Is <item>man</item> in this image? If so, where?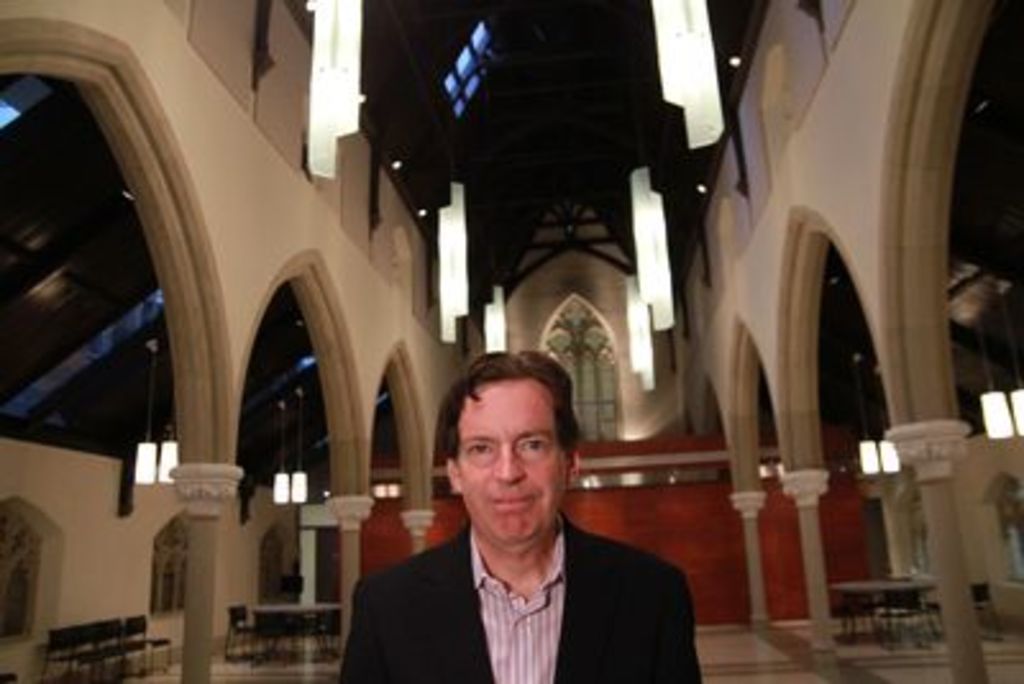
Yes, at pyautogui.locateOnScreen(340, 359, 707, 676).
